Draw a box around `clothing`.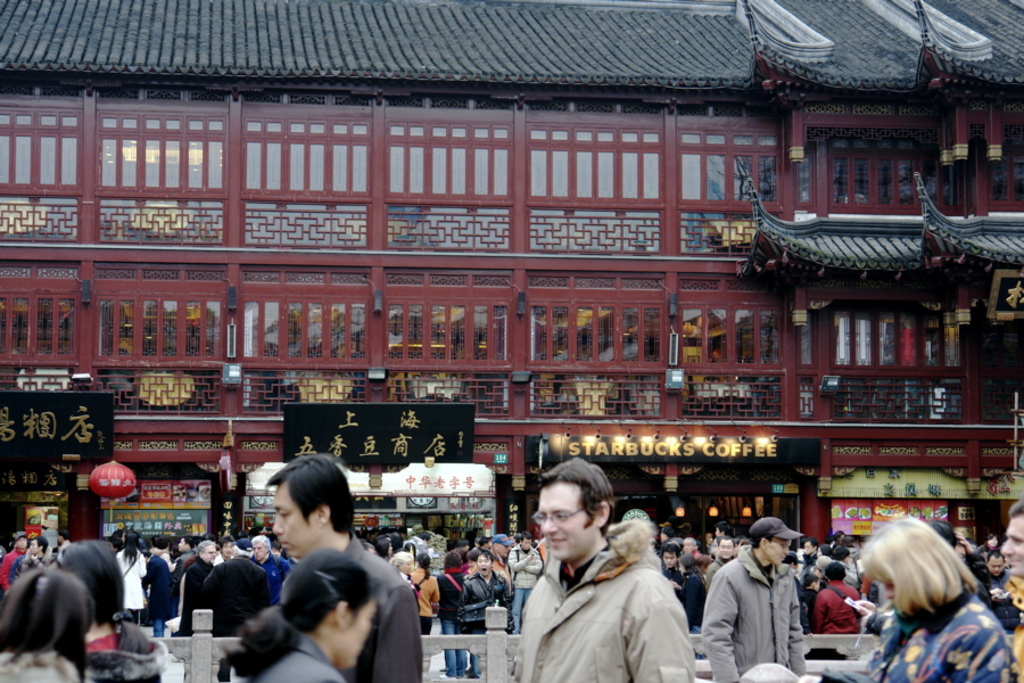
(865,584,1014,682).
